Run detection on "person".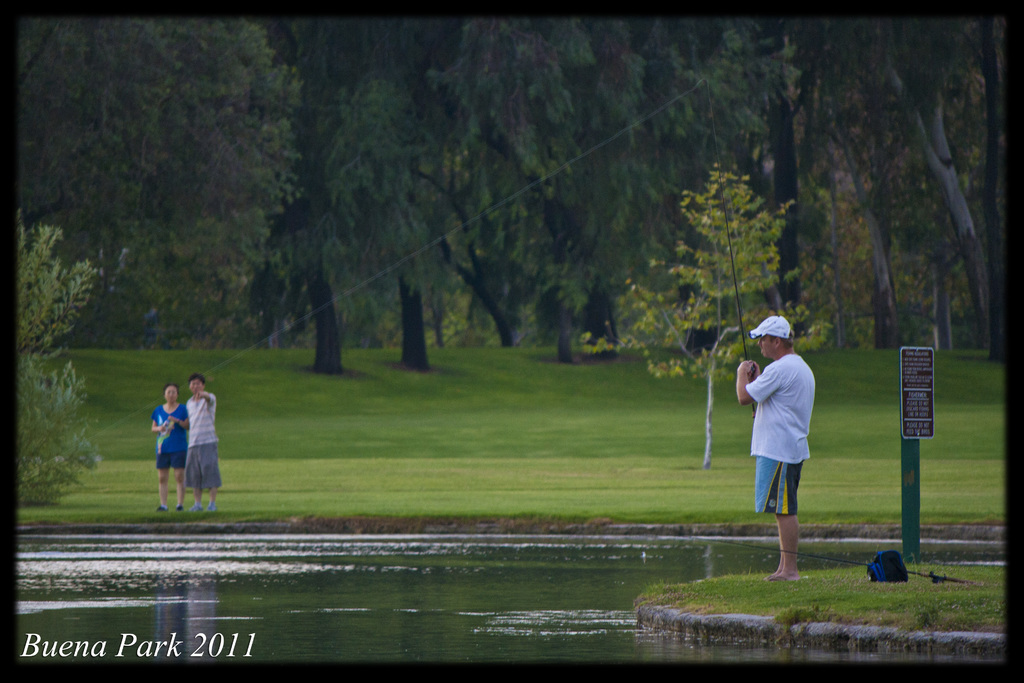
Result: [145,382,185,514].
